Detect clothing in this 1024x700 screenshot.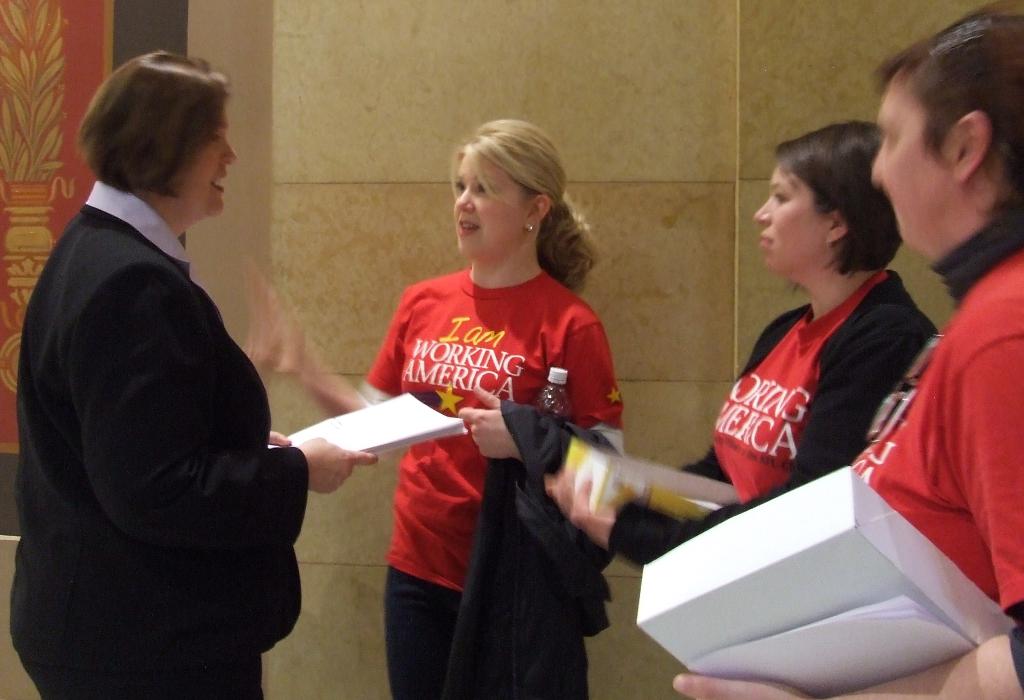
Detection: select_region(10, 182, 309, 699).
